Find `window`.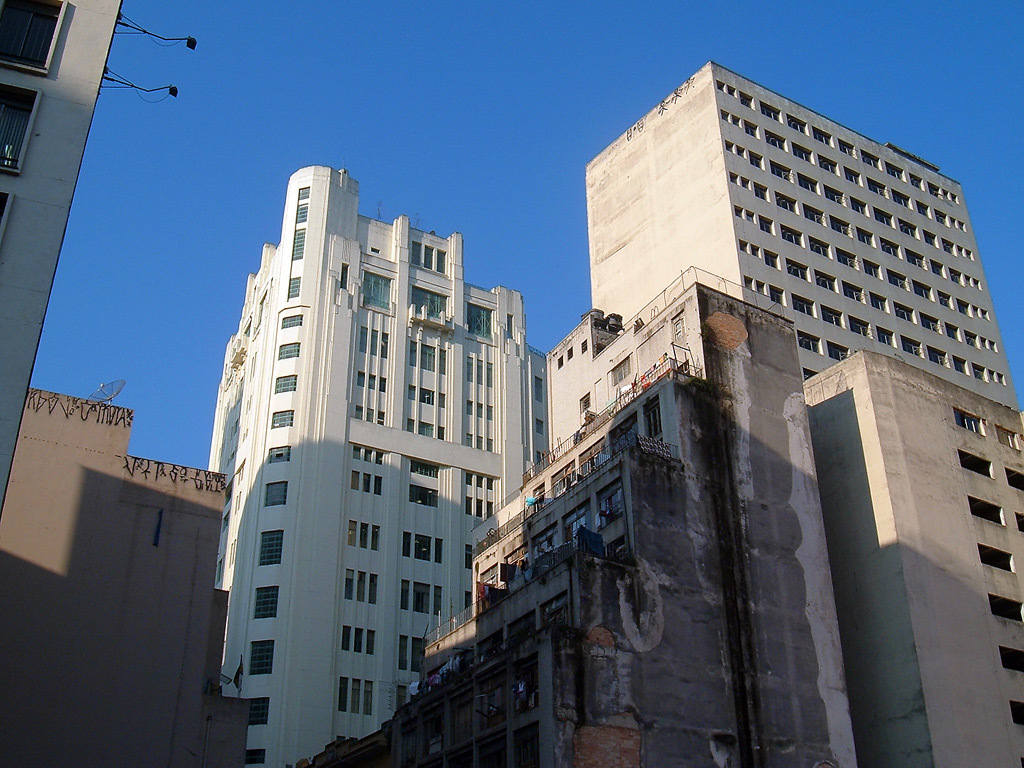
BBox(896, 216, 921, 240).
